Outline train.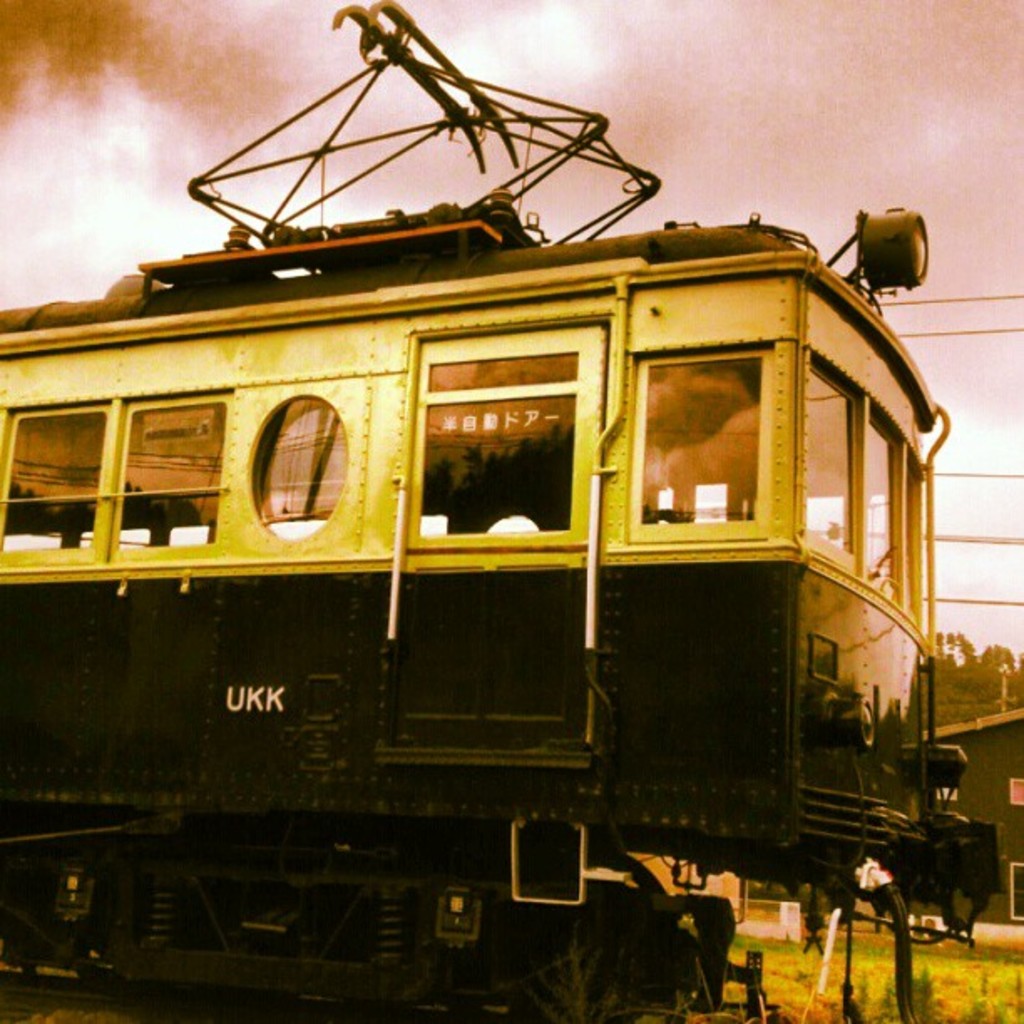
Outline: bbox=(0, 0, 1009, 1022).
